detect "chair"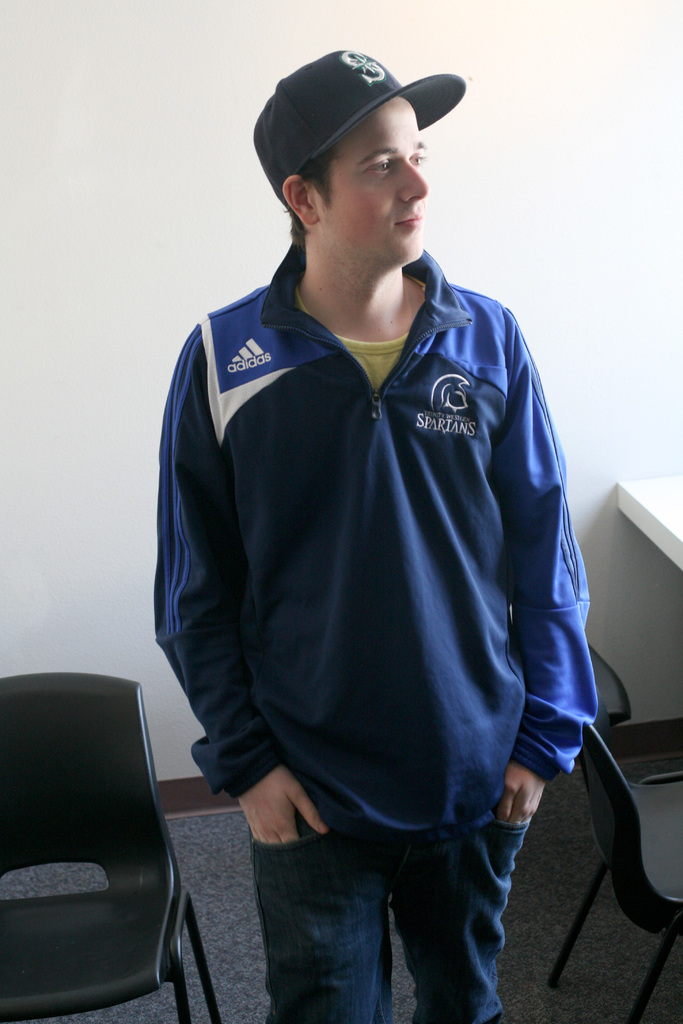
[left=547, top=702, right=682, bottom=1022]
